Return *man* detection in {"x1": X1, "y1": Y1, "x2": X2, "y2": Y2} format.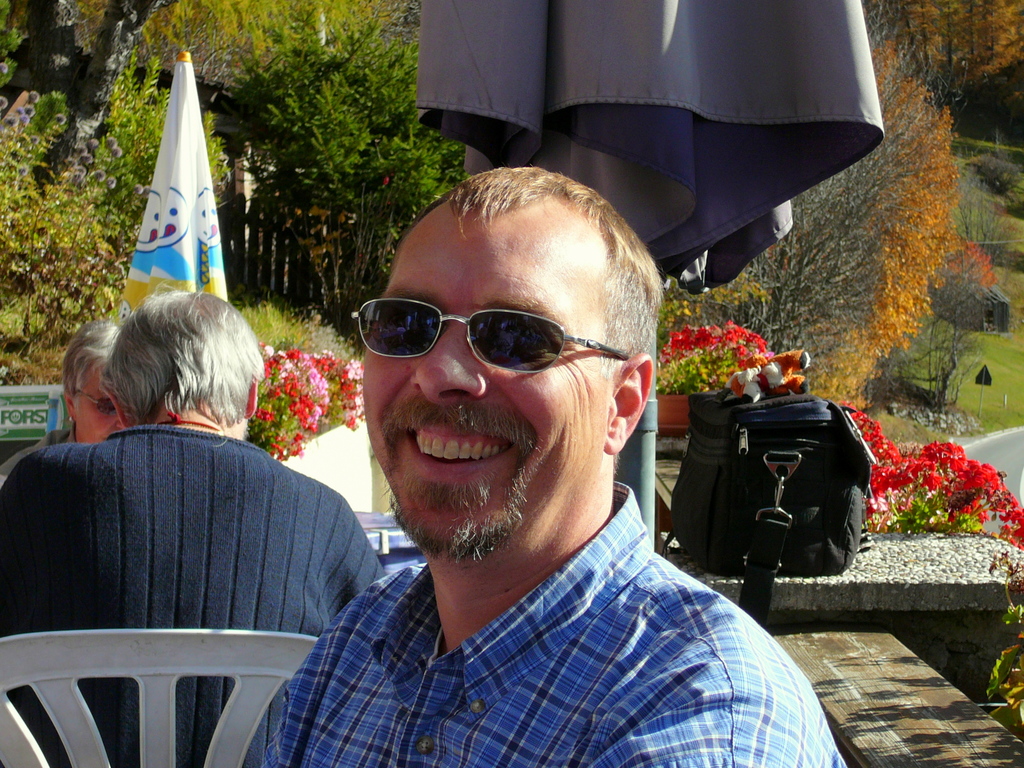
{"x1": 0, "y1": 278, "x2": 392, "y2": 767}.
